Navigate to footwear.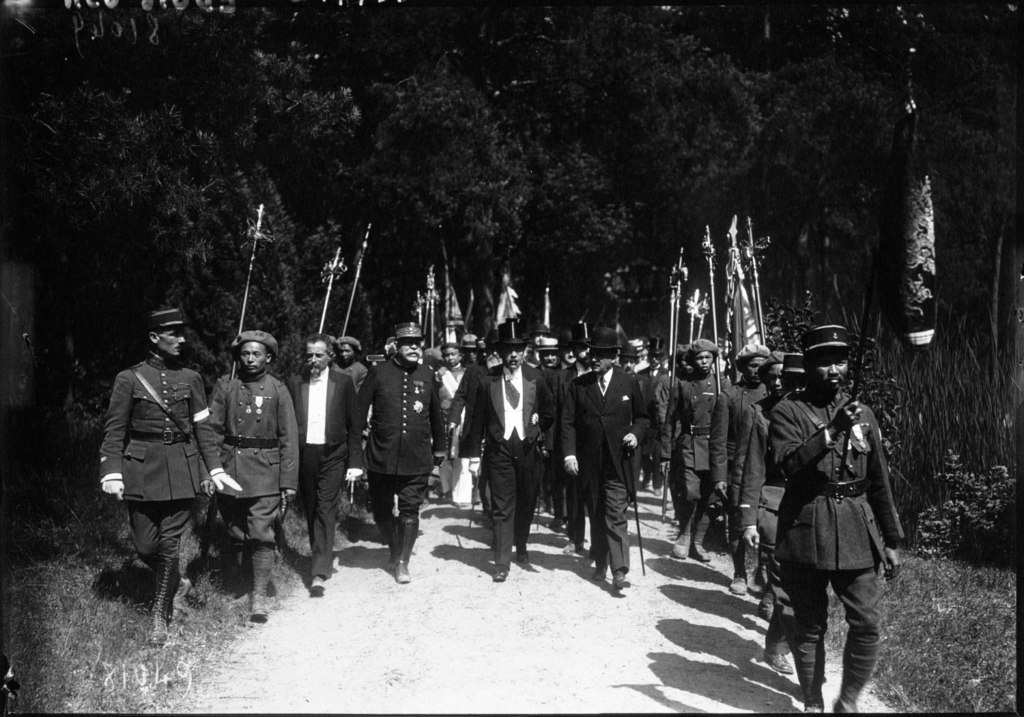
Navigation target: region(515, 543, 530, 564).
